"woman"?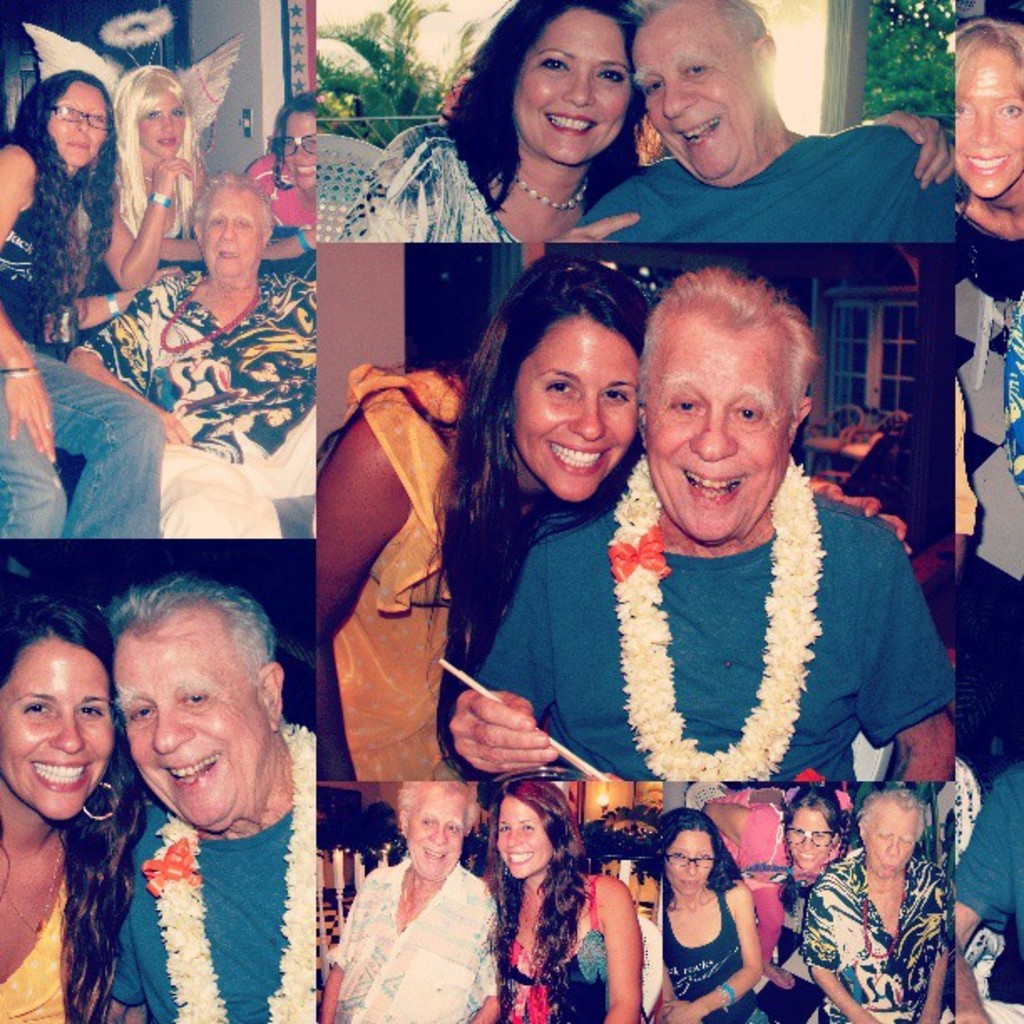
bbox=[750, 791, 860, 1022]
